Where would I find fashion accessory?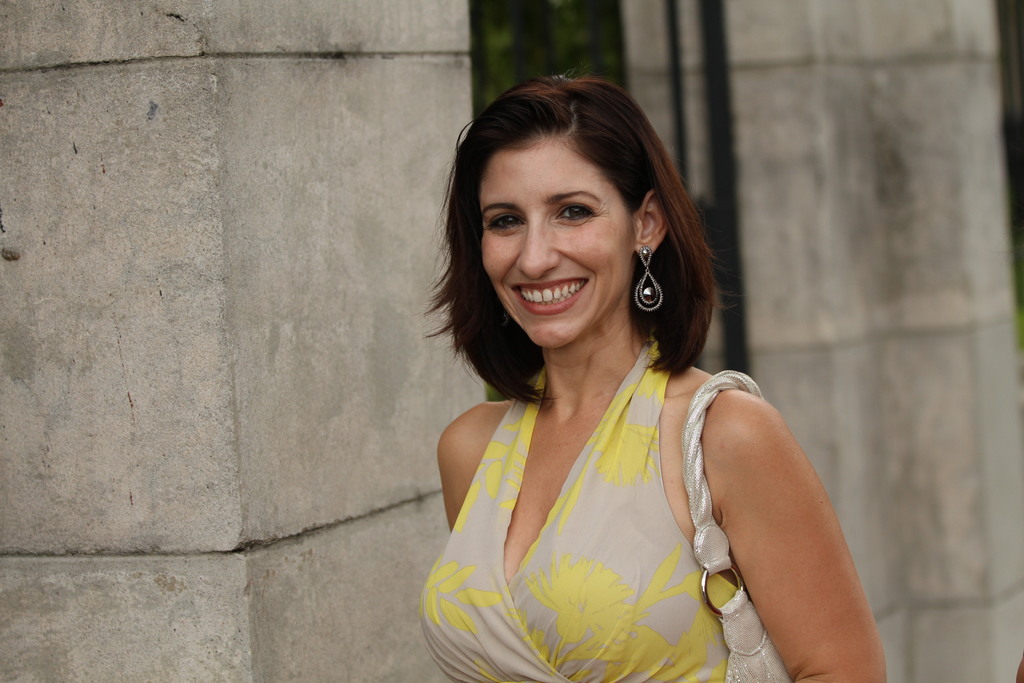
At 681, 371, 786, 682.
